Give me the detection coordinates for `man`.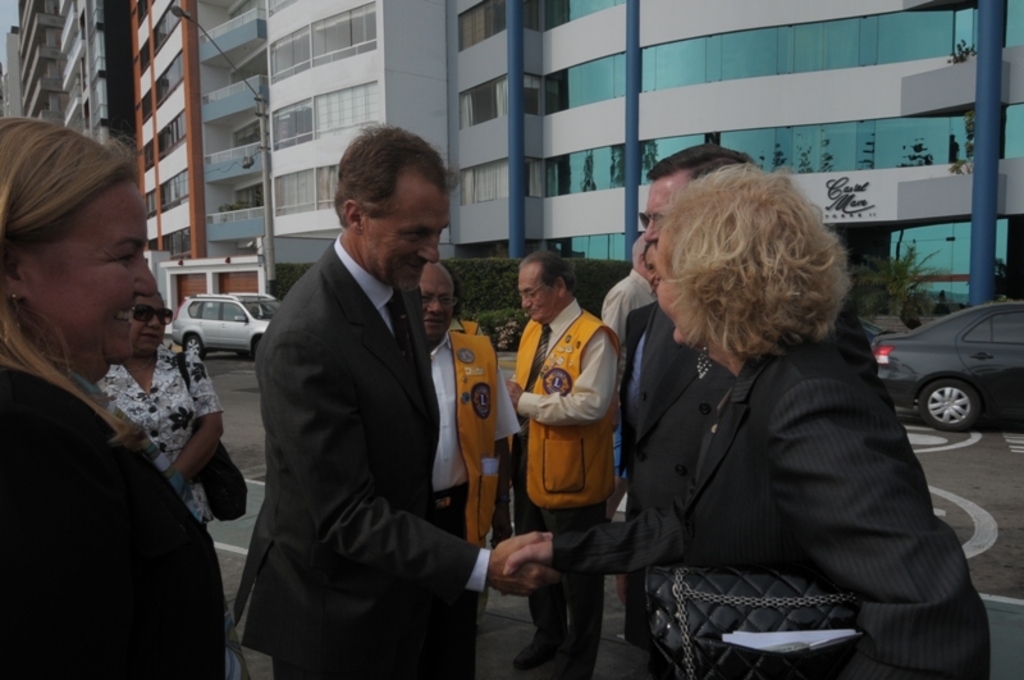
x1=410, y1=259, x2=526, y2=638.
